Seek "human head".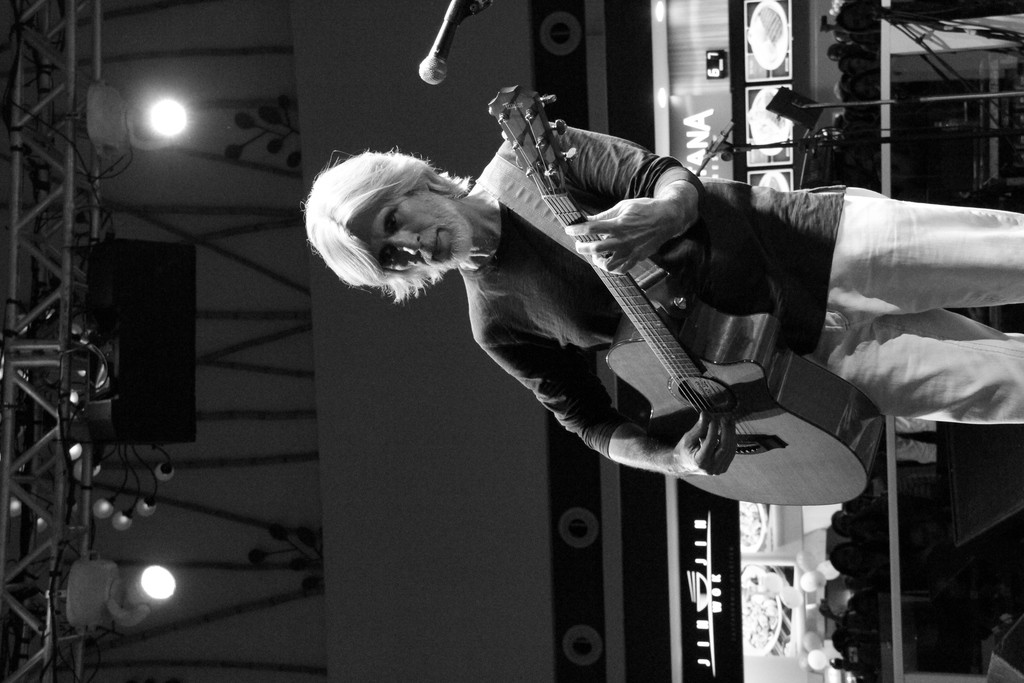
<box>303,151,472,296</box>.
